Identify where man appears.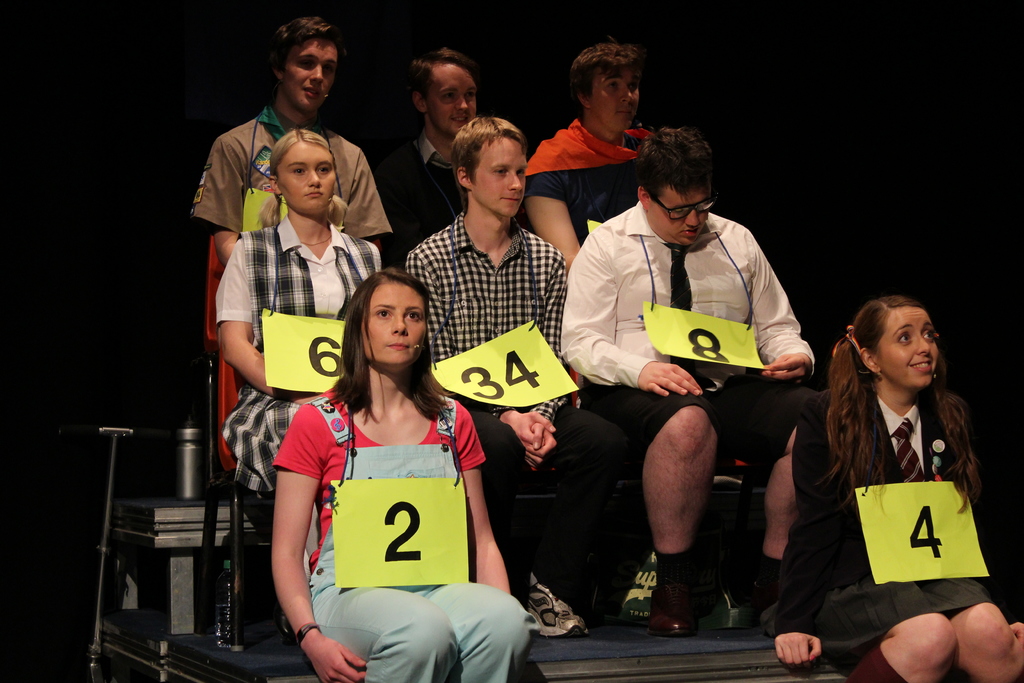
Appears at bbox=(561, 131, 816, 639).
